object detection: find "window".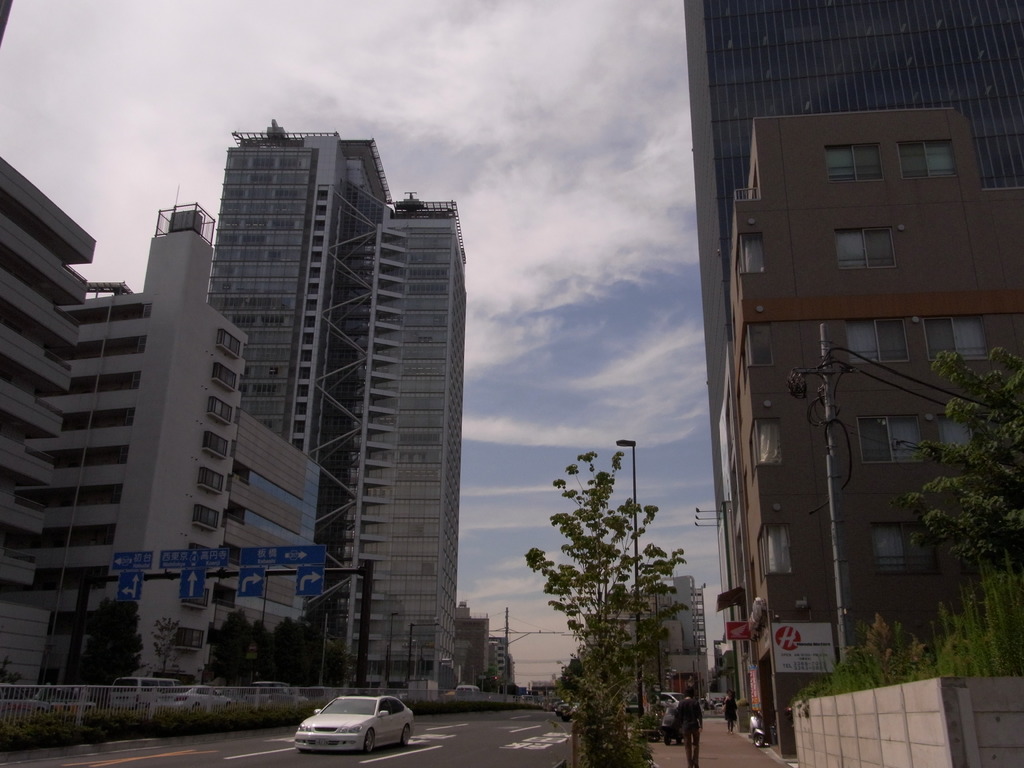
{"x1": 847, "y1": 320, "x2": 908, "y2": 365}.
